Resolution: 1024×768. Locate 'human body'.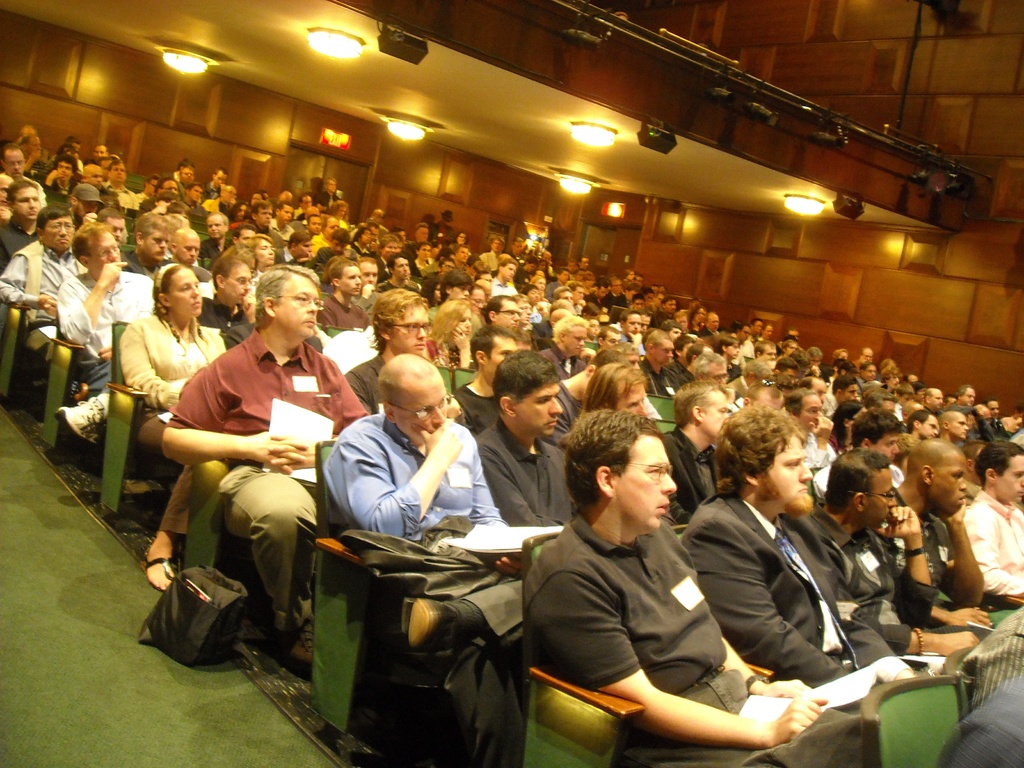
Rect(312, 177, 342, 206).
